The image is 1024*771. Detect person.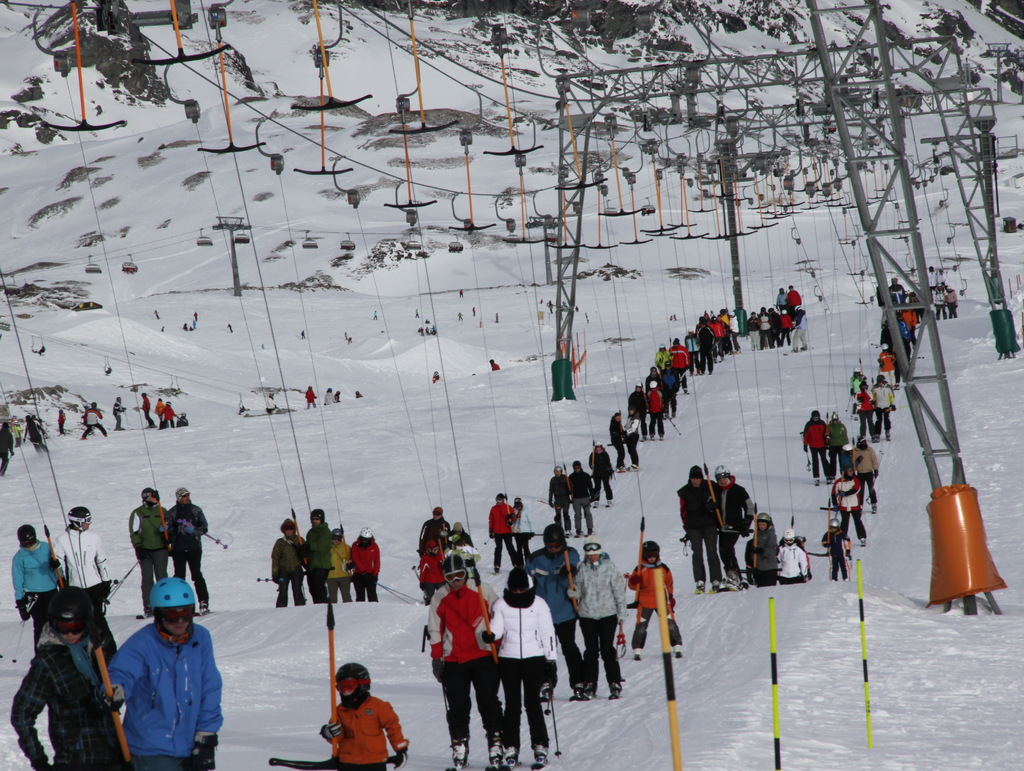
Detection: (left=495, top=312, right=498, bottom=321).
